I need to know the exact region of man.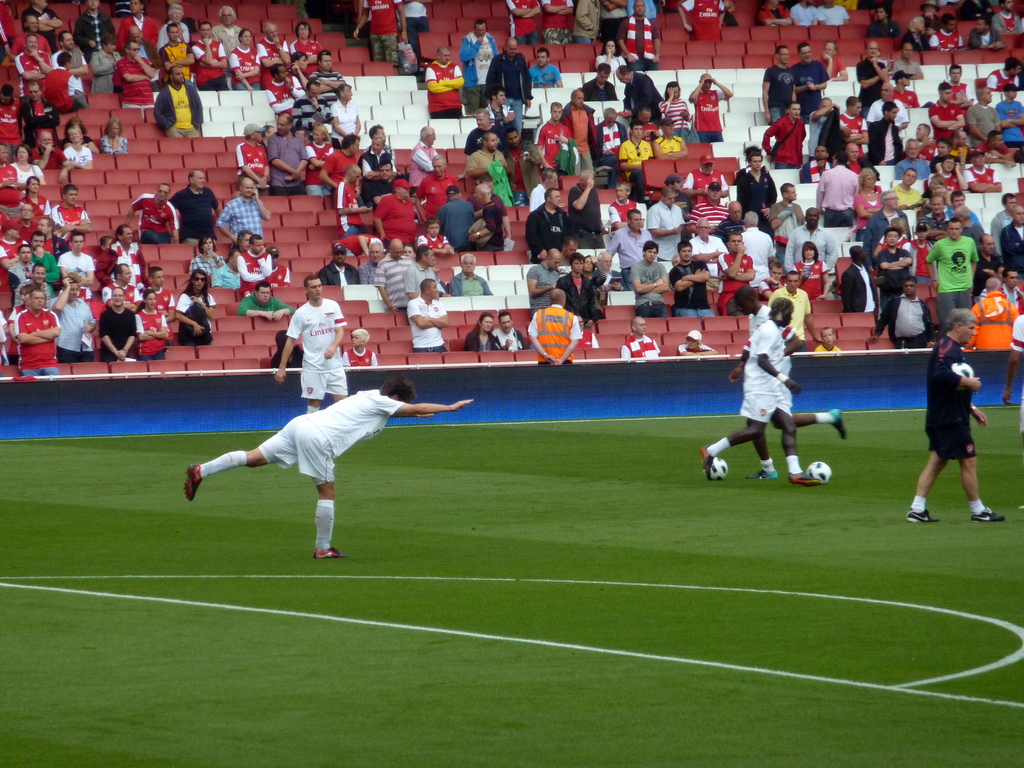
Region: (x1=929, y1=79, x2=975, y2=145).
